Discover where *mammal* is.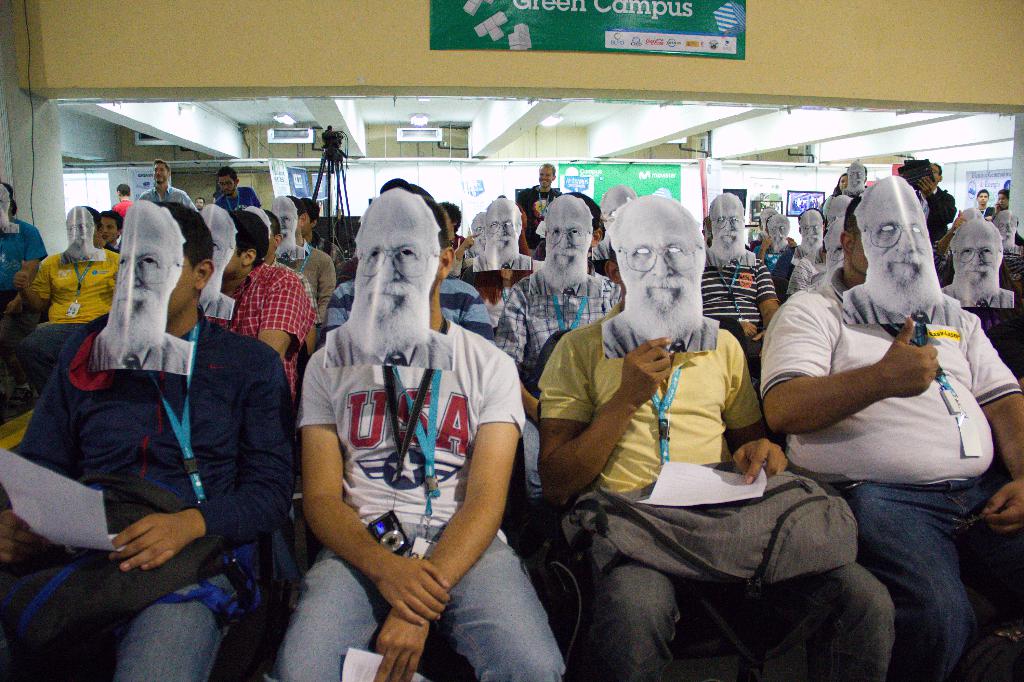
Discovered at 266:206:547:681.
